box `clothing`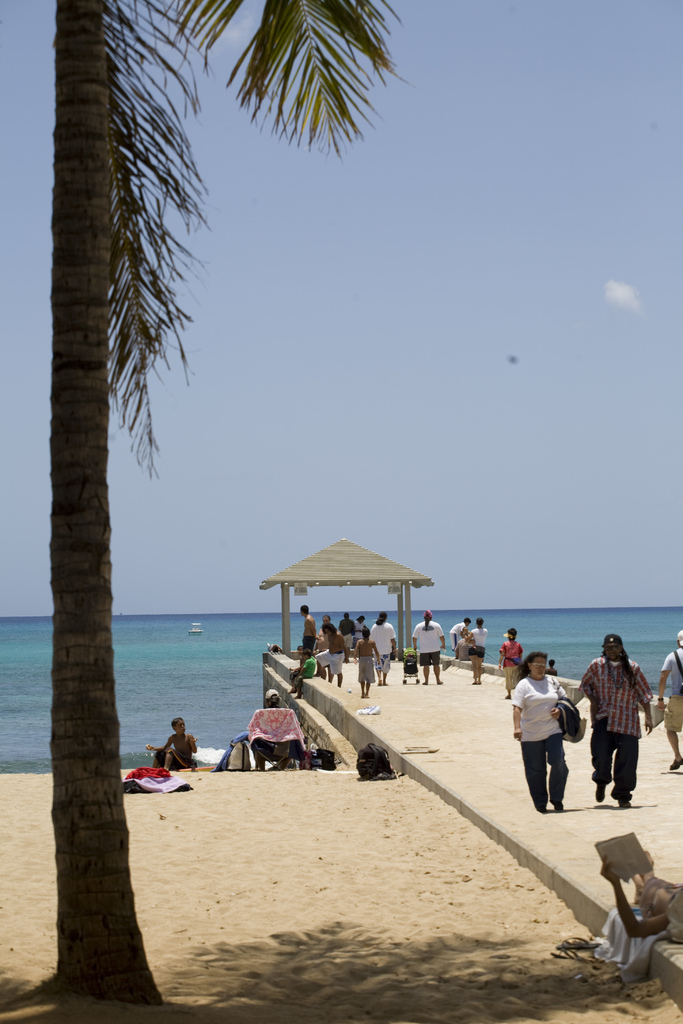
x1=361 y1=616 x2=405 y2=660
